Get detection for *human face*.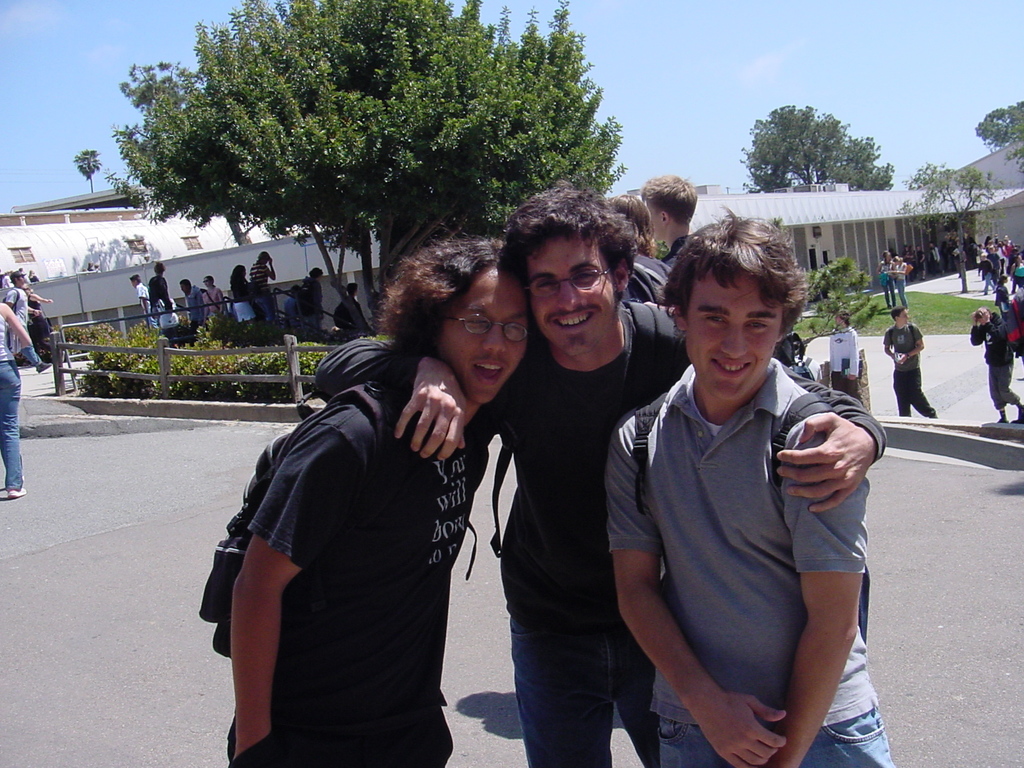
Detection: <region>684, 274, 784, 394</region>.
